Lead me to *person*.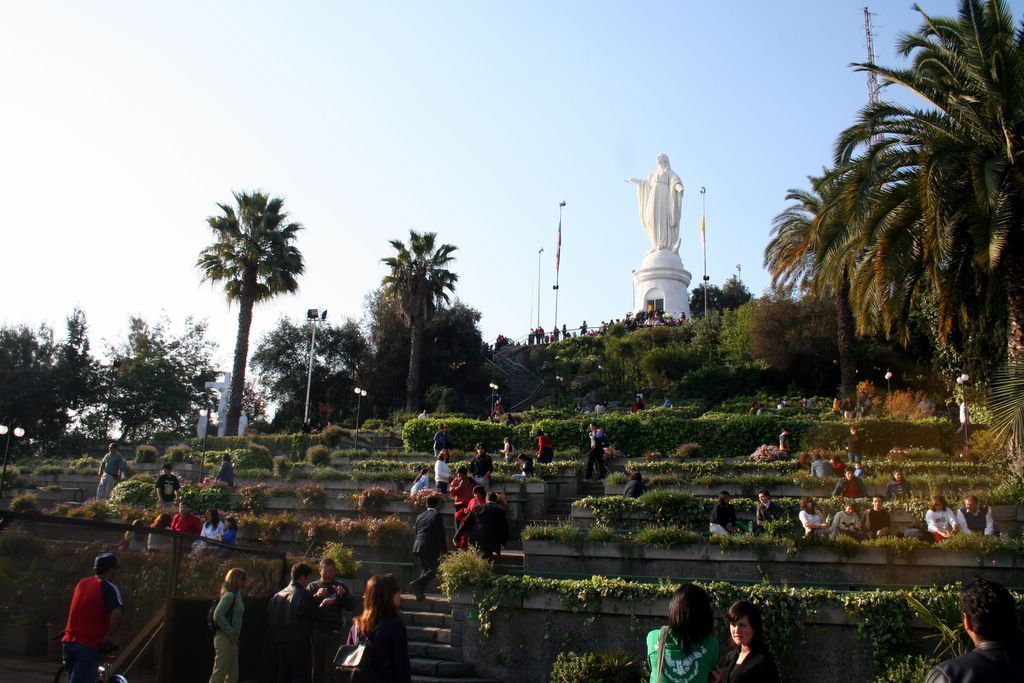
Lead to [x1=921, y1=492, x2=957, y2=543].
